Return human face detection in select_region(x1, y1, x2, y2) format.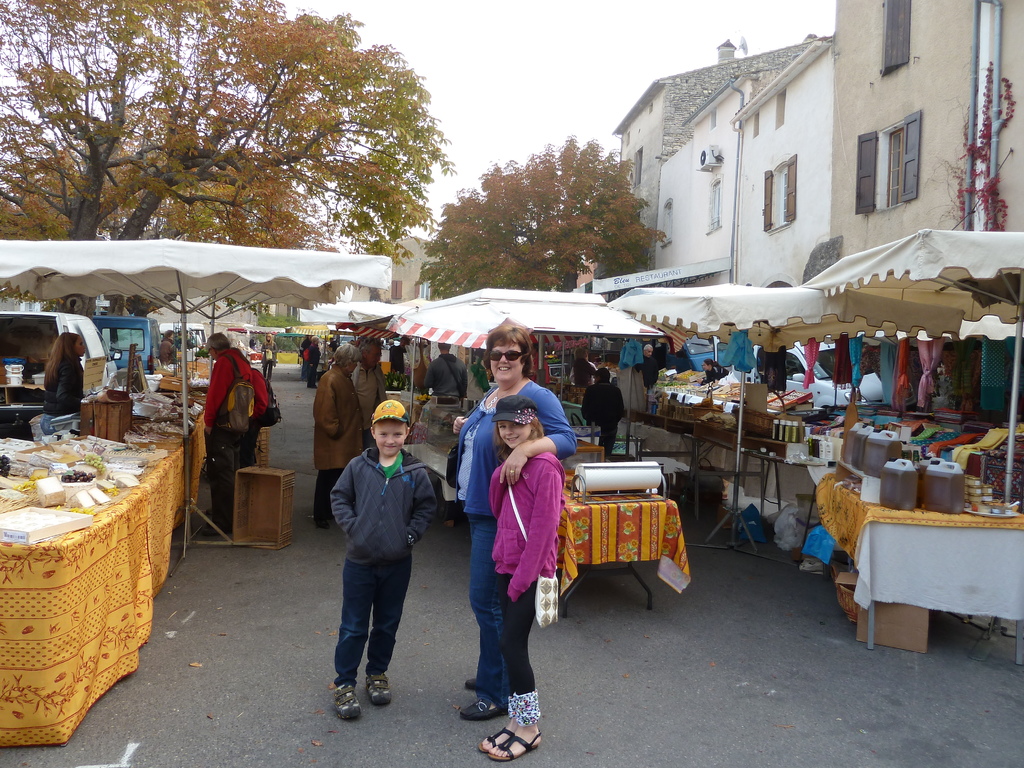
select_region(206, 348, 215, 359).
